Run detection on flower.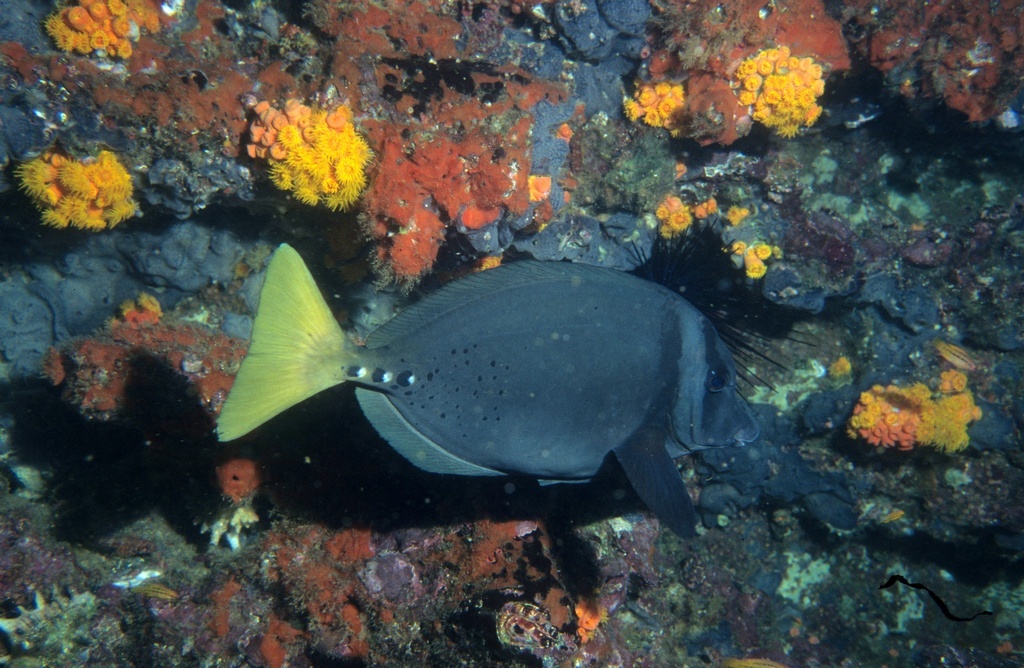
Result: [219, 456, 260, 497].
